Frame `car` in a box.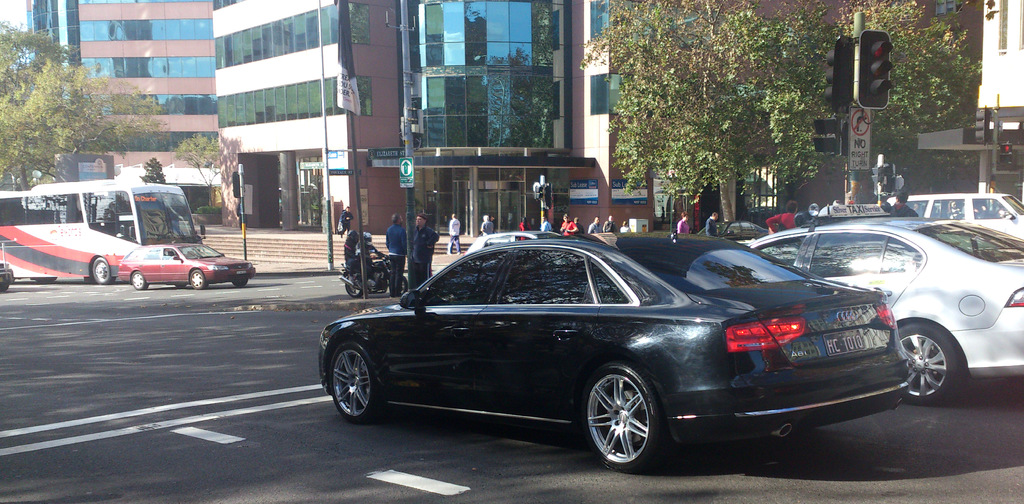
bbox(890, 191, 1023, 243).
